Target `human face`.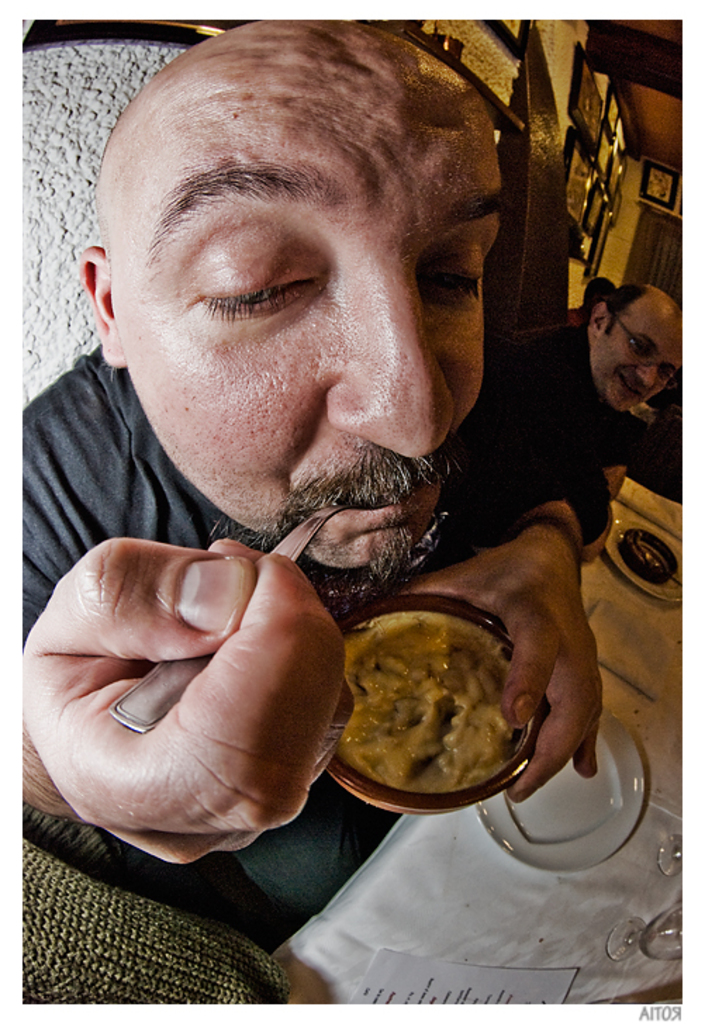
Target region: l=107, t=83, r=512, b=568.
